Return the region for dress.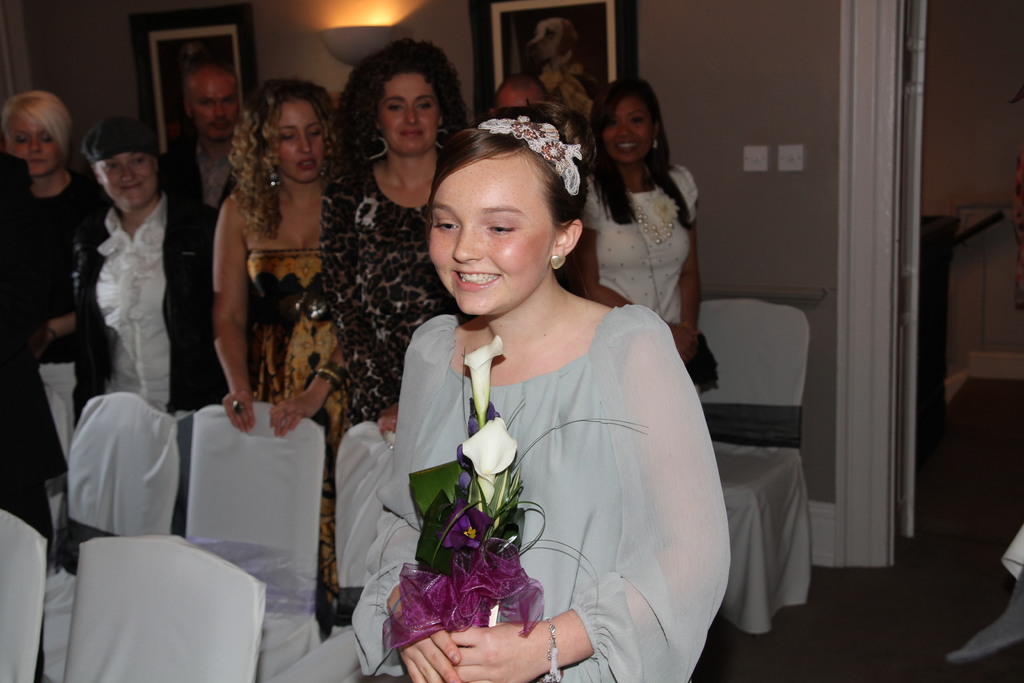
246, 252, 358, 612.
